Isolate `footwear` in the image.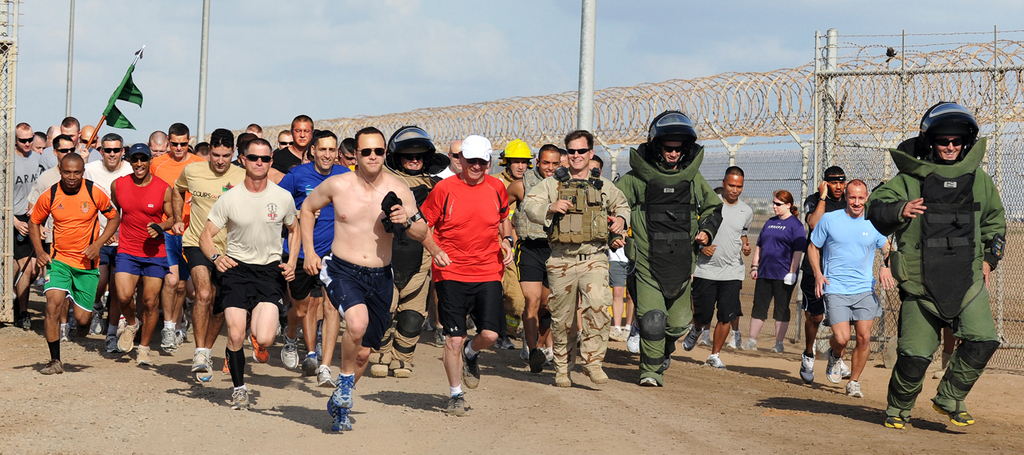
Isolated region: x1=106 y1=334 x2=118 y2=352.
